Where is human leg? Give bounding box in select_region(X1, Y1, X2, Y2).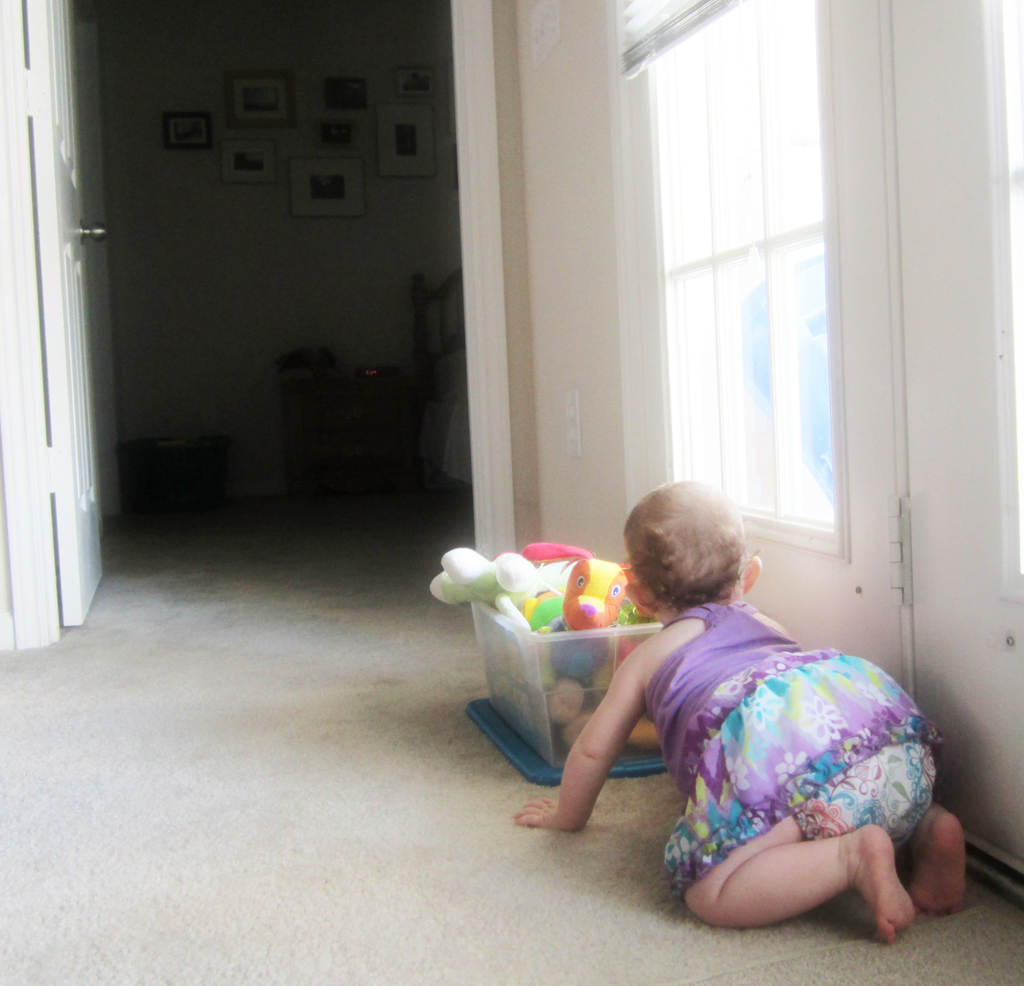
select_region(892, 798, 963, 921).
